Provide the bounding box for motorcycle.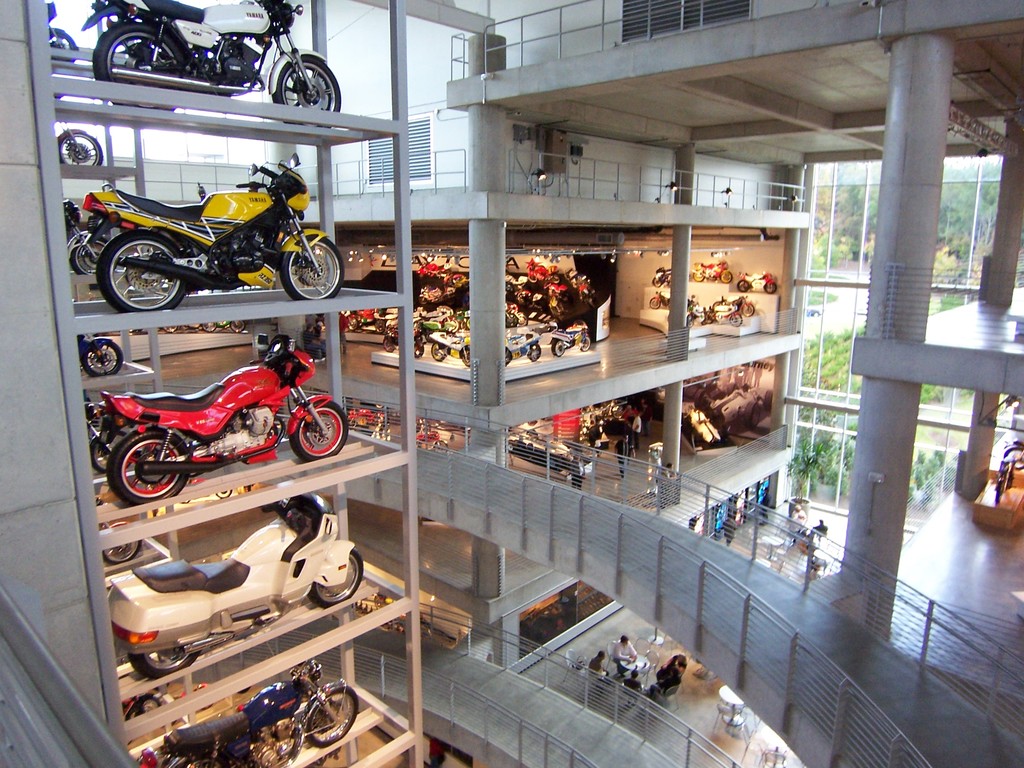
bbox=[63, 202, 107, 287].
